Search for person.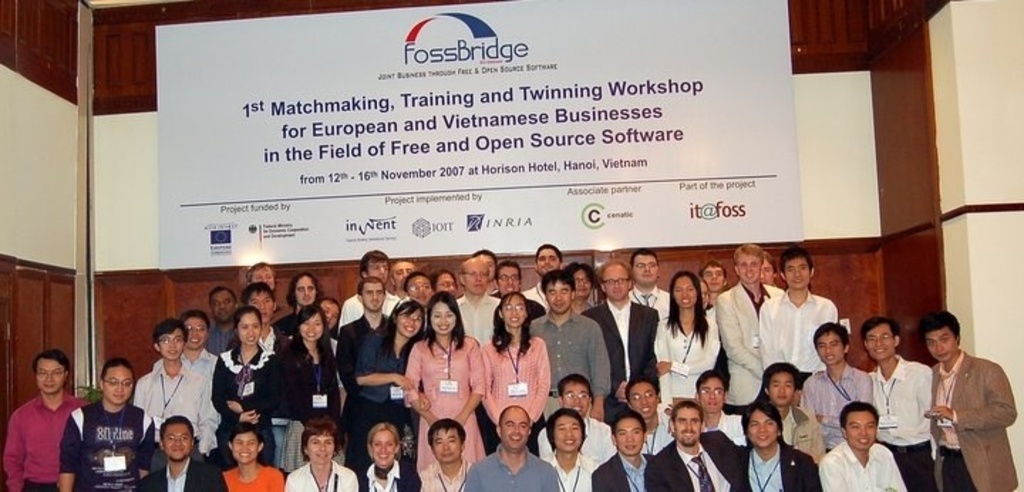
Found at locate(634, 407, 738, 488).
